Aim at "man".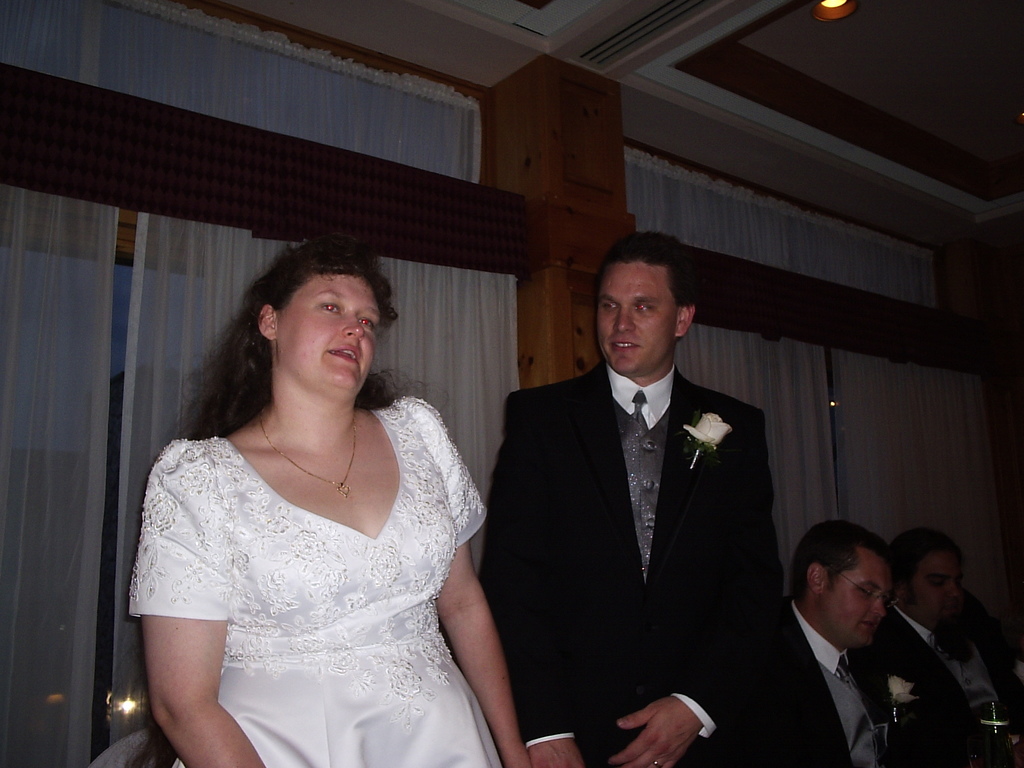
Aimed at x1=789 y1=521 x2=908 y2=767.
